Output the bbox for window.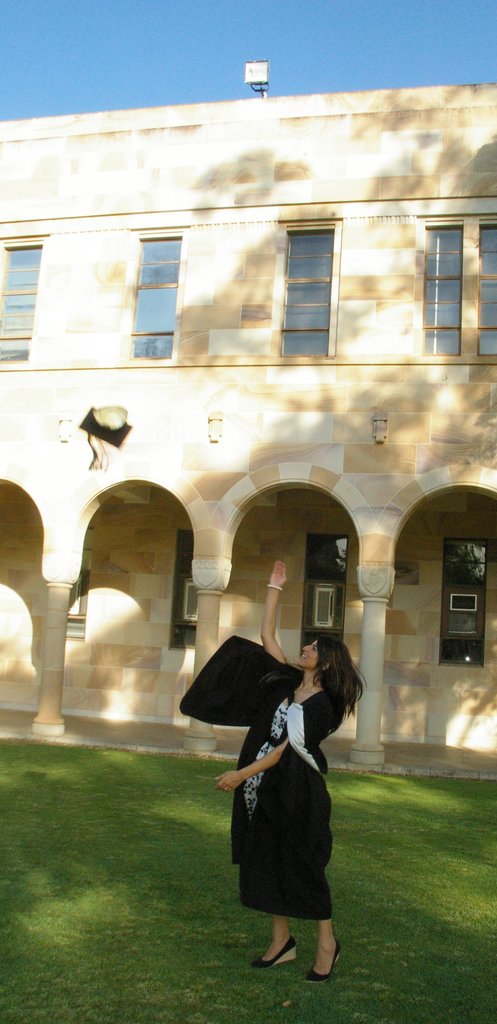
(439,539,487,666).
